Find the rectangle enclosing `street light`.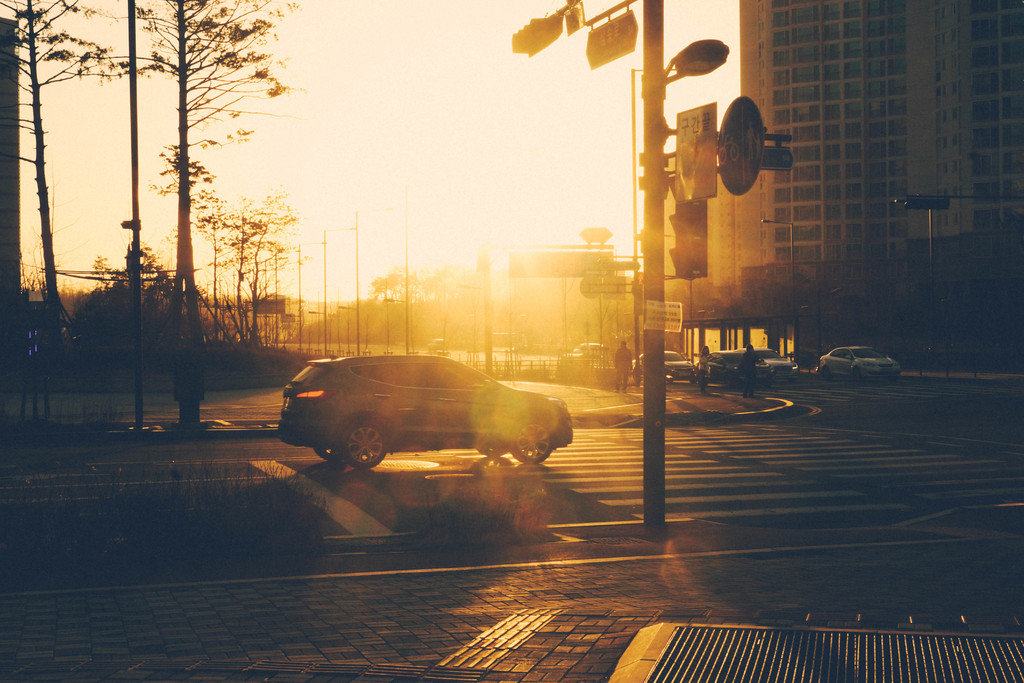
detection(335, 209, 362, 356).
